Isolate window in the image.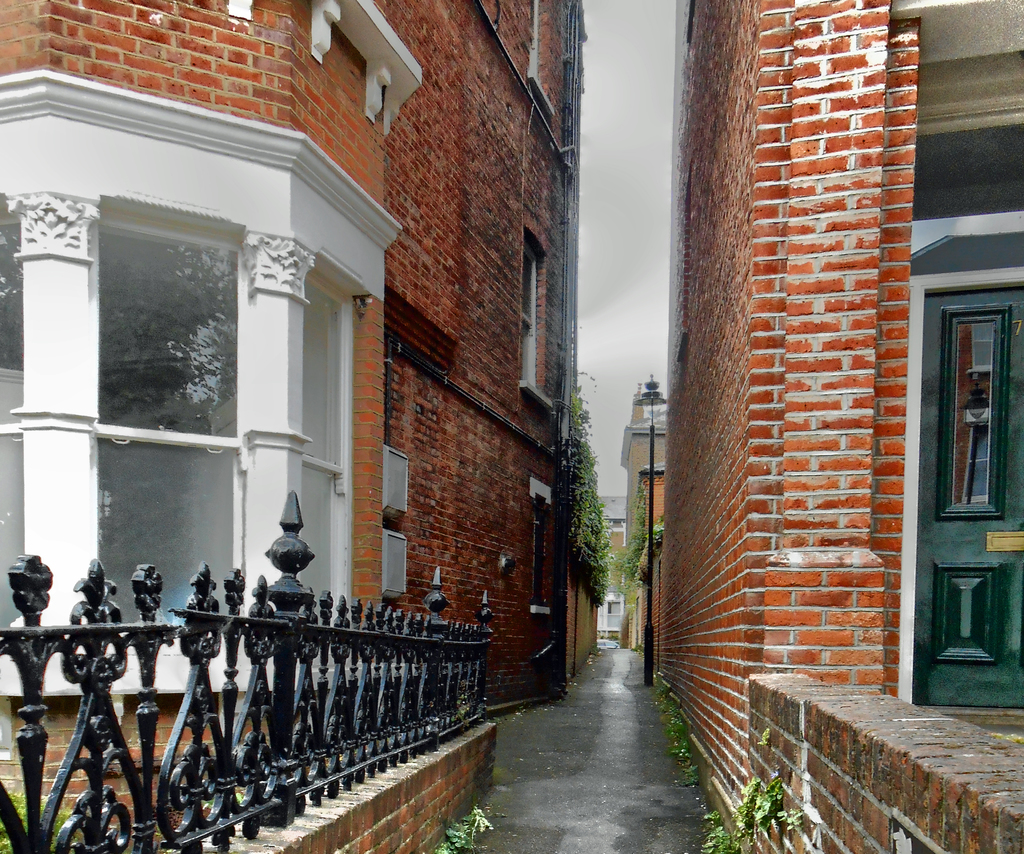
Isolated region: bbox=[947, 321, 992, 520].
